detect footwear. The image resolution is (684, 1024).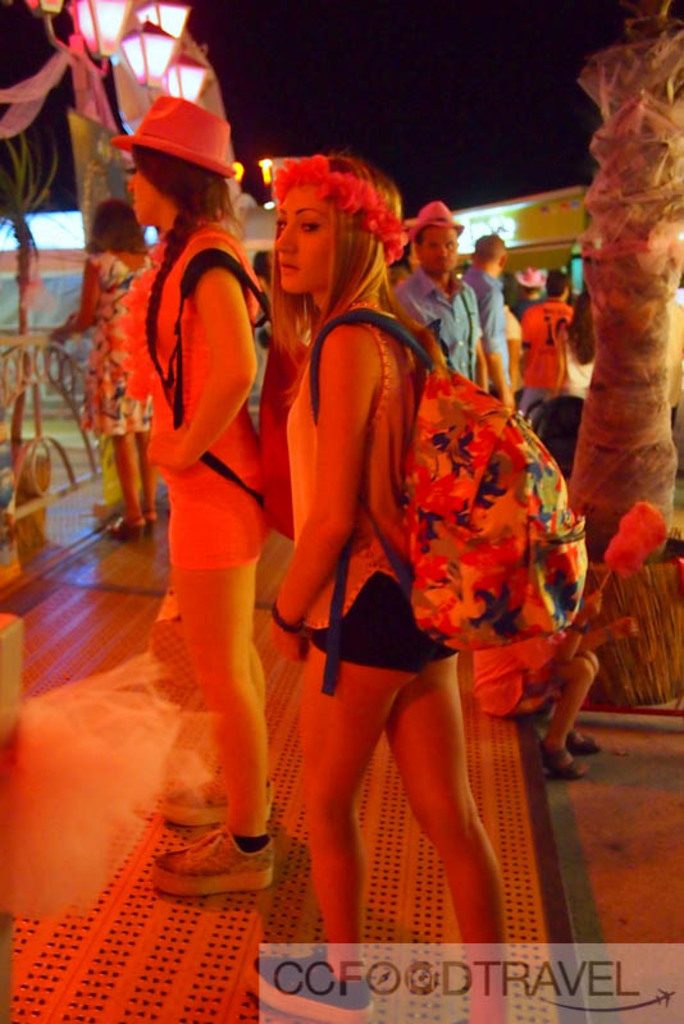
<box>145,507,163,539</box>.
